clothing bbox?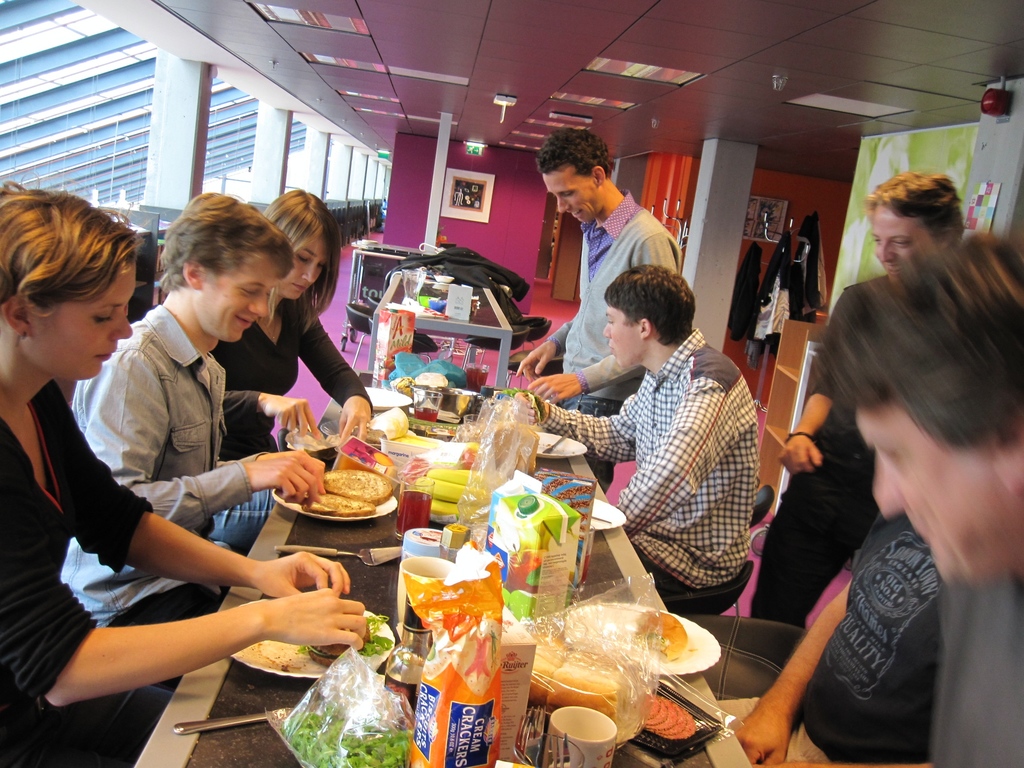
box(534, 322, 755, 594)
